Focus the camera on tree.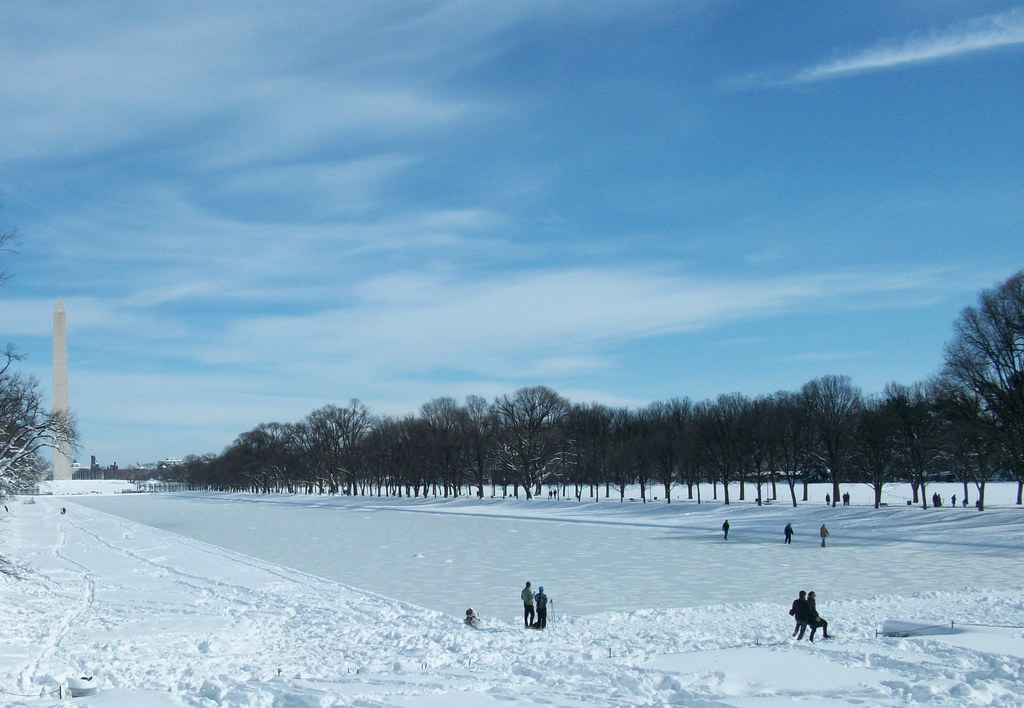
Focus region: rect(0, 325, 87, 525).
